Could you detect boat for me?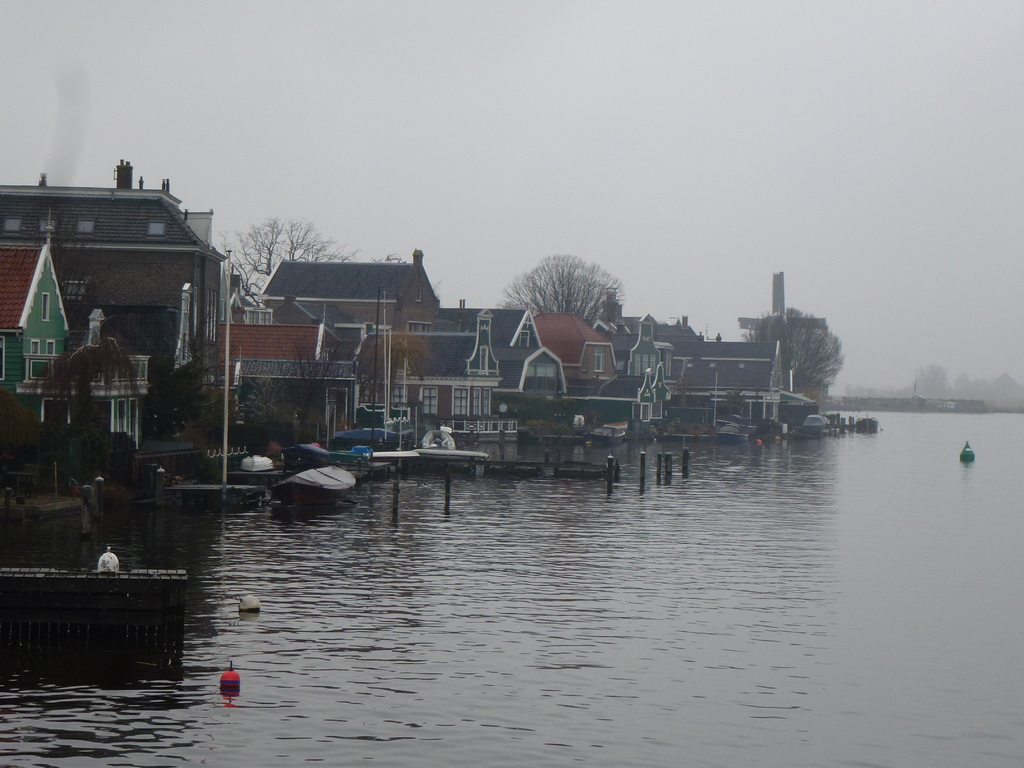
Detection result: select_region(238, 451, 275, 476).
